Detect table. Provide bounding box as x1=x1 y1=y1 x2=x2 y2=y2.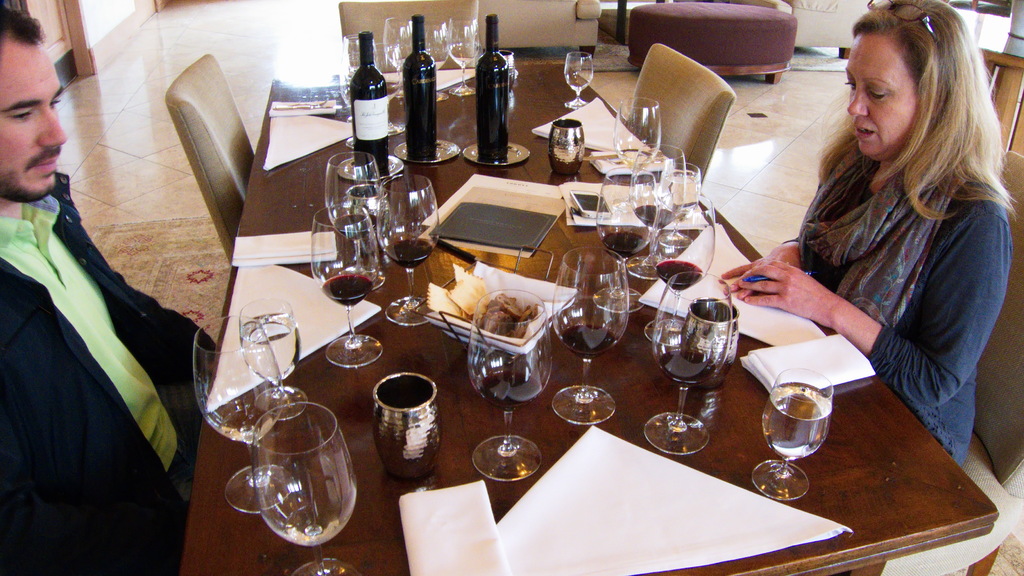
x1=178 y1=60 x2=997 y2=575.
